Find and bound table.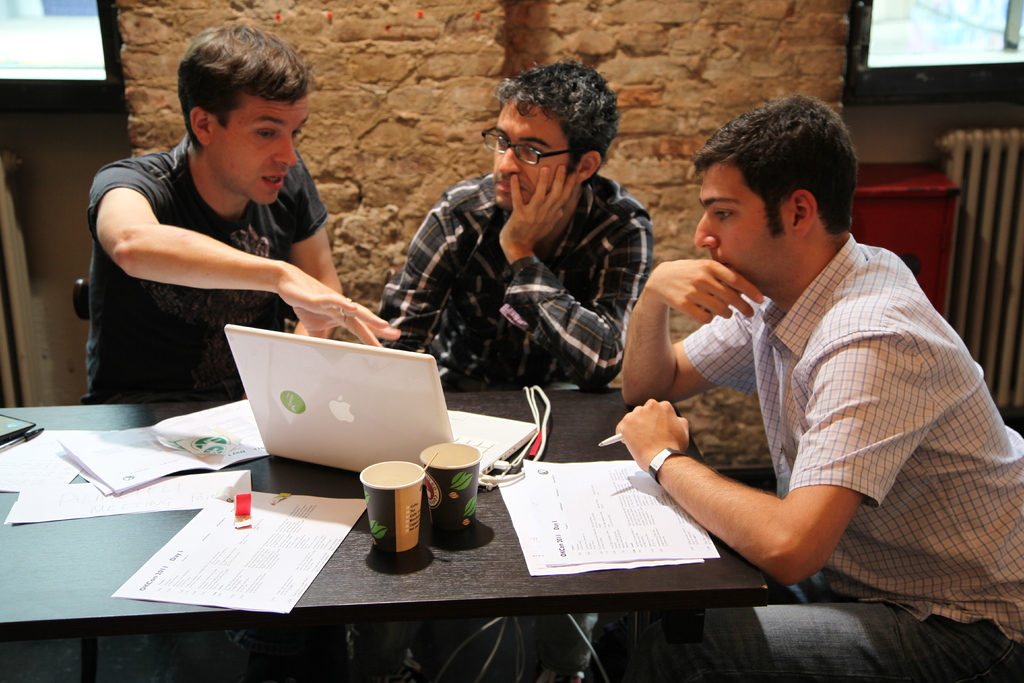
Bound: select_region(0, 384, 769, 682).
